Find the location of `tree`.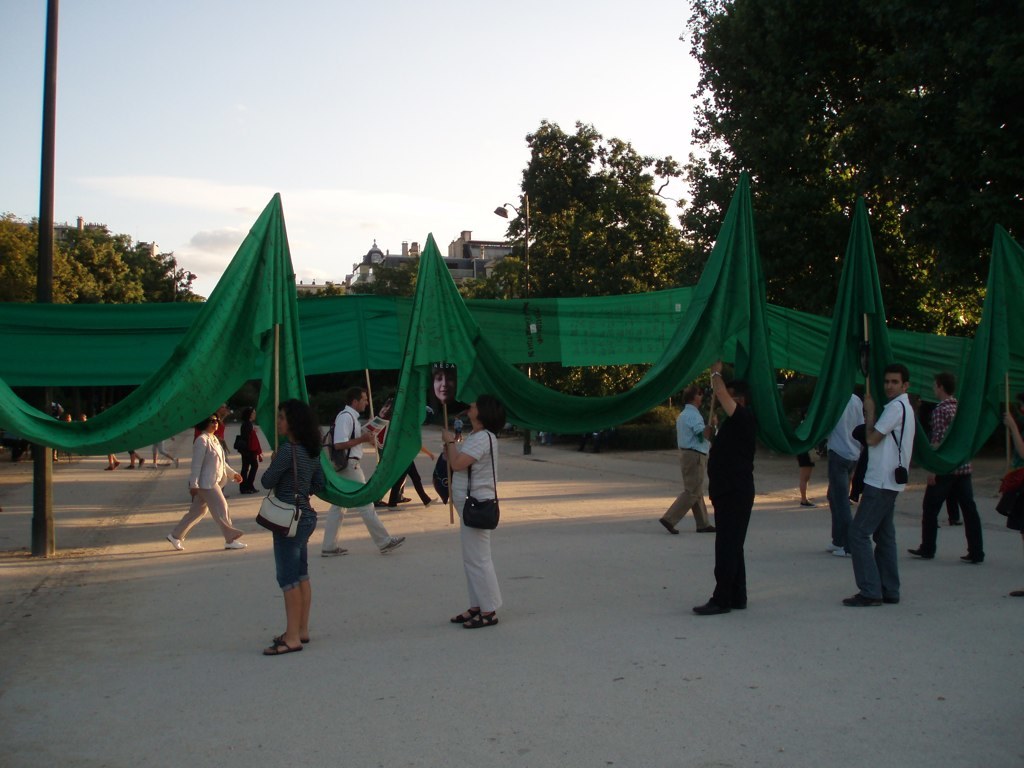
Location: select_region(476, 114, 666, 428).
